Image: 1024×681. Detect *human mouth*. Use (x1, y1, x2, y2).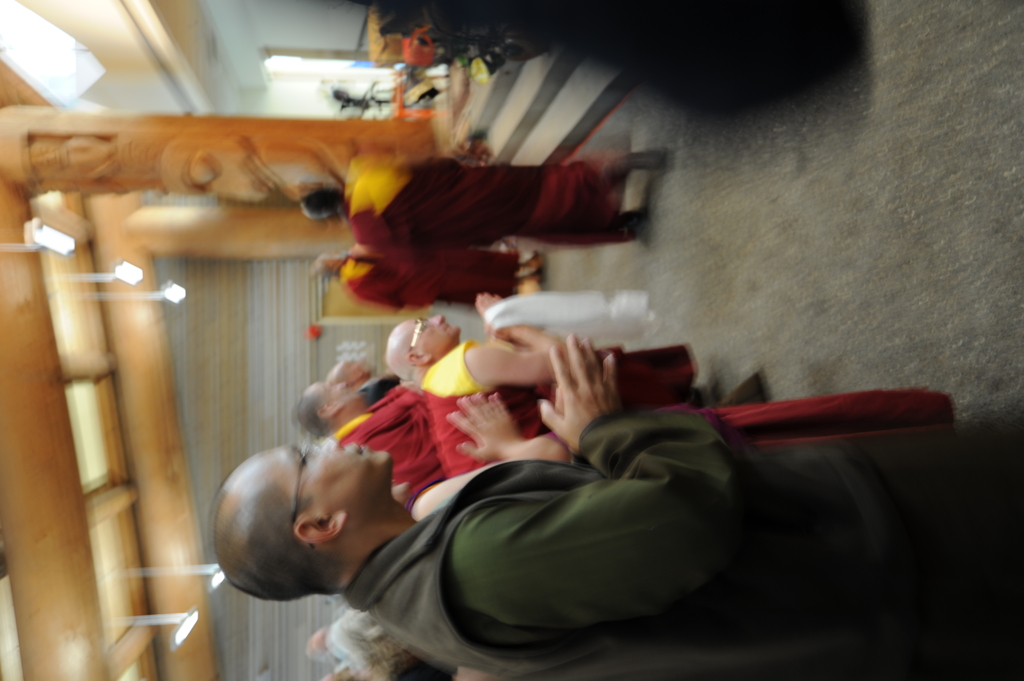
(353, 442, 371, 455).
